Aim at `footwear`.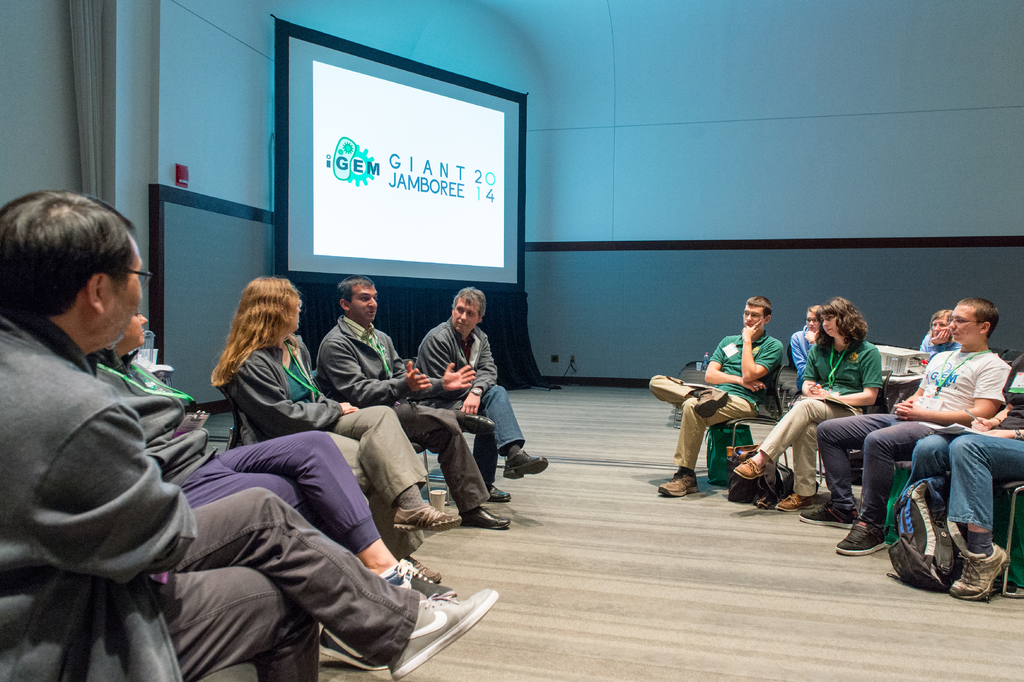
Aimed at 697 386 727 419.
